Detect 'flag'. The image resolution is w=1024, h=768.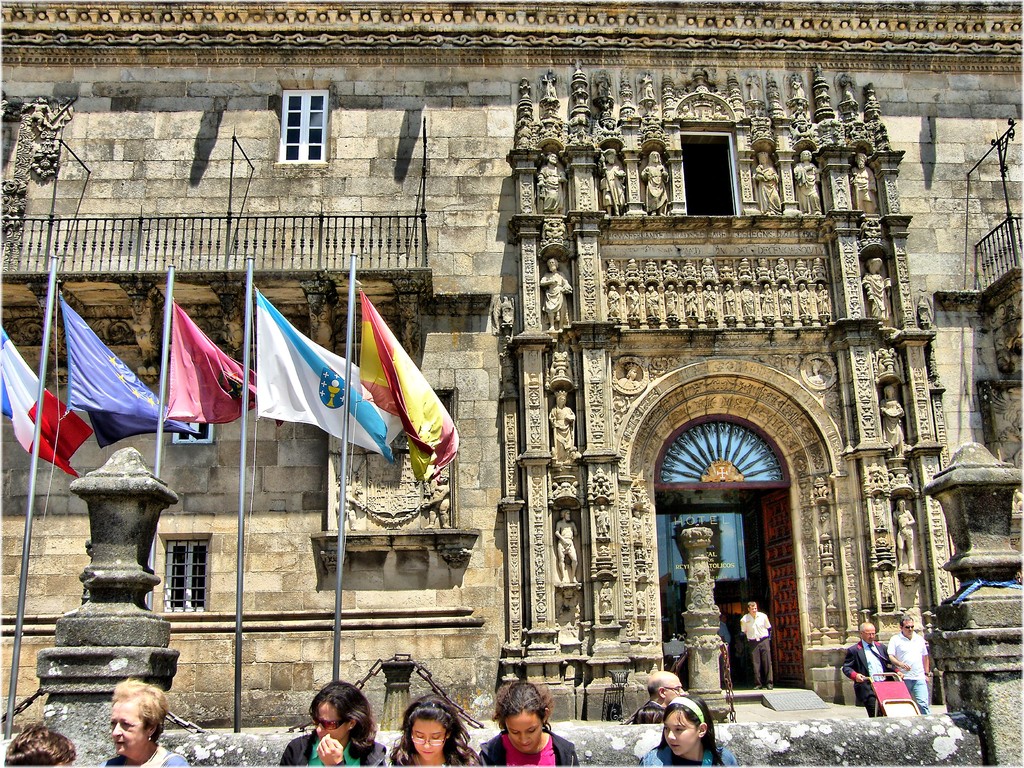
0 321 102 481.
